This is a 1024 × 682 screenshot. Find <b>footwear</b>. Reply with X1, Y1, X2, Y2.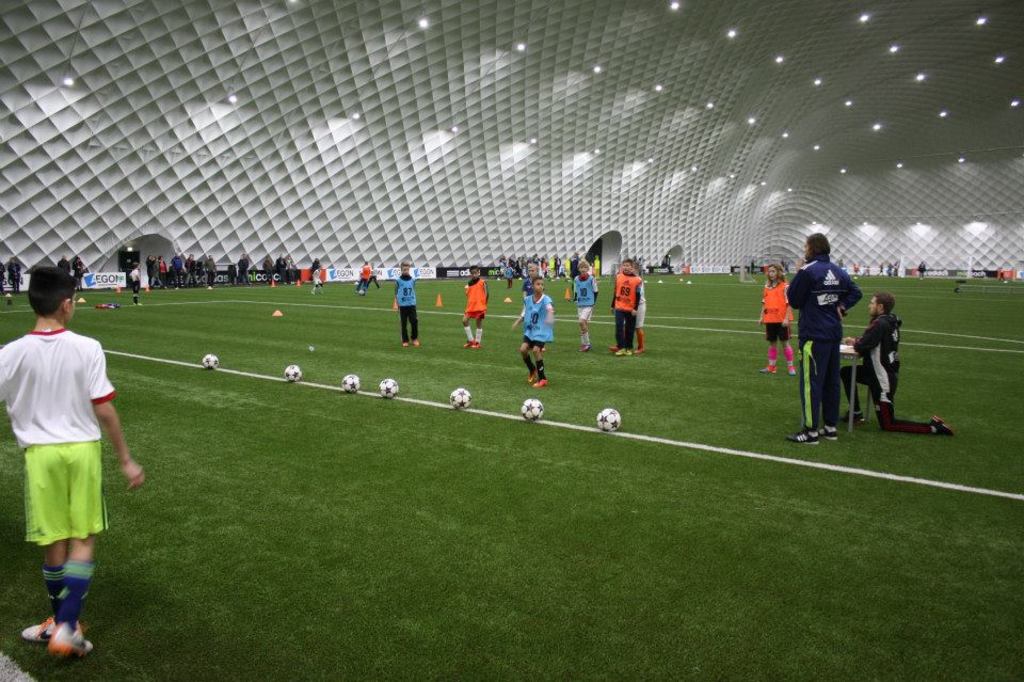
462, 345, 468, 352.
